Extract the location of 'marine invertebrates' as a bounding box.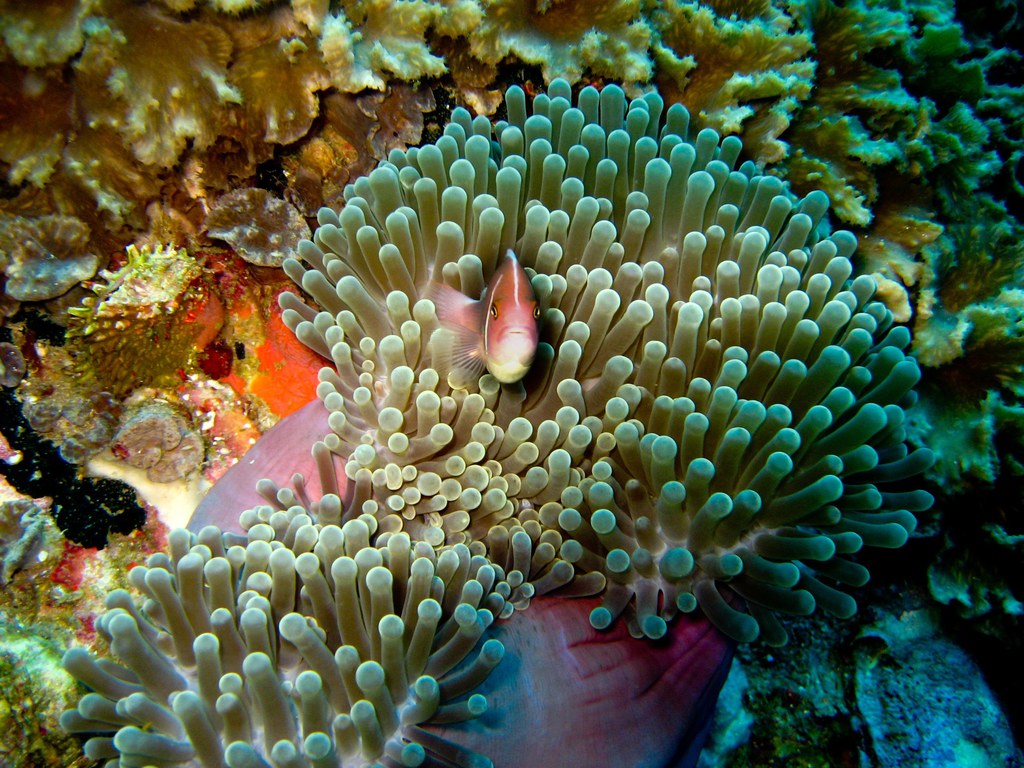
0 0 1023 467.
